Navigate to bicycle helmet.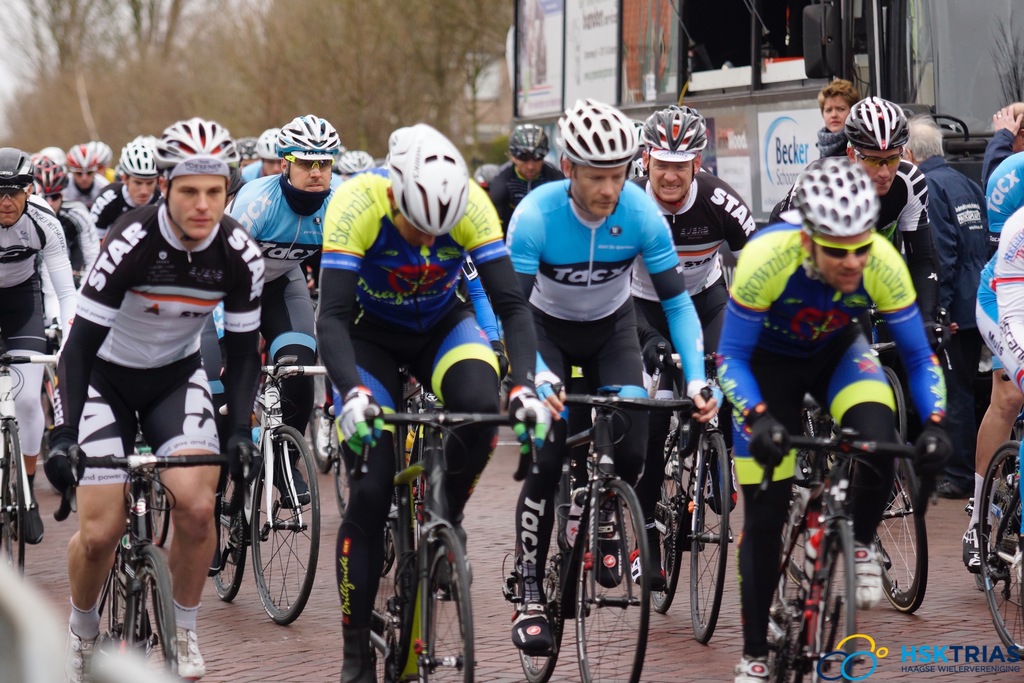
Navigation target: {"left": 845, "top": 92, "right": 908, "bottom": 152}.
